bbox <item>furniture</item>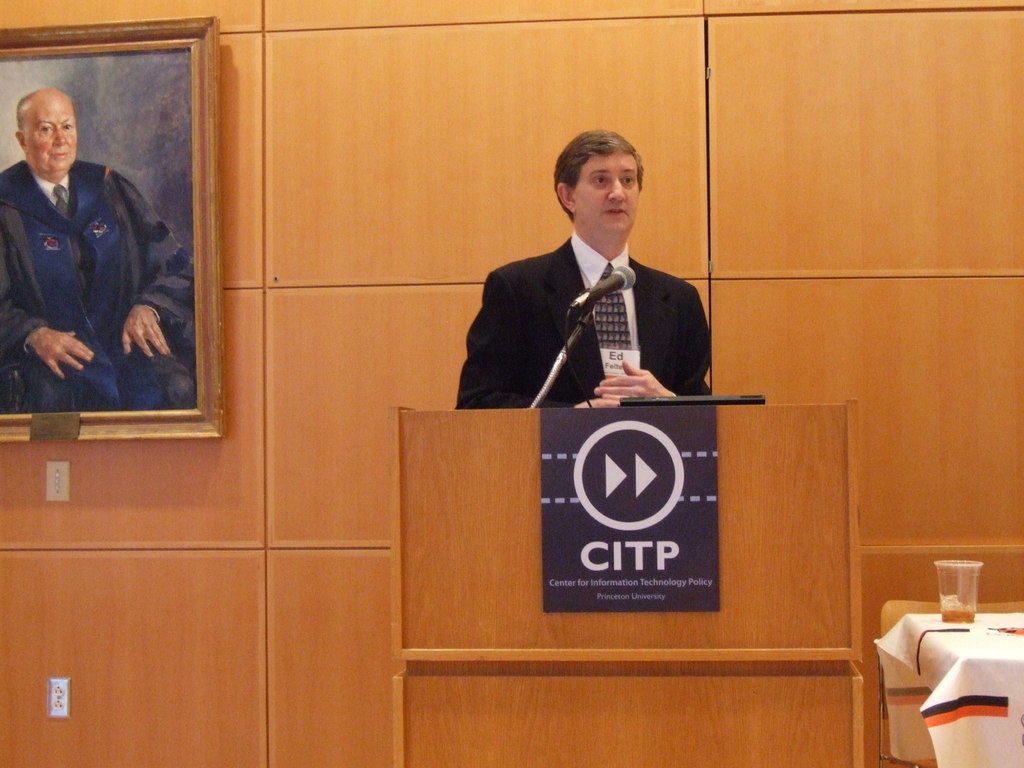
box(902, 614, 1023, 767)
